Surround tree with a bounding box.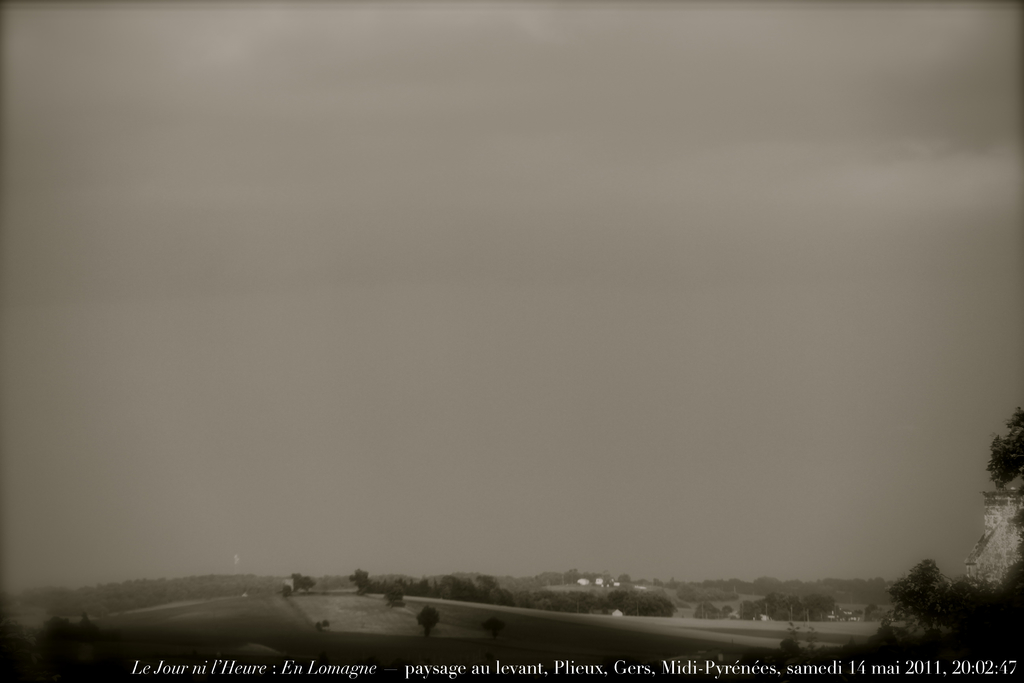
bbox=(609, 587, 676, 616).
